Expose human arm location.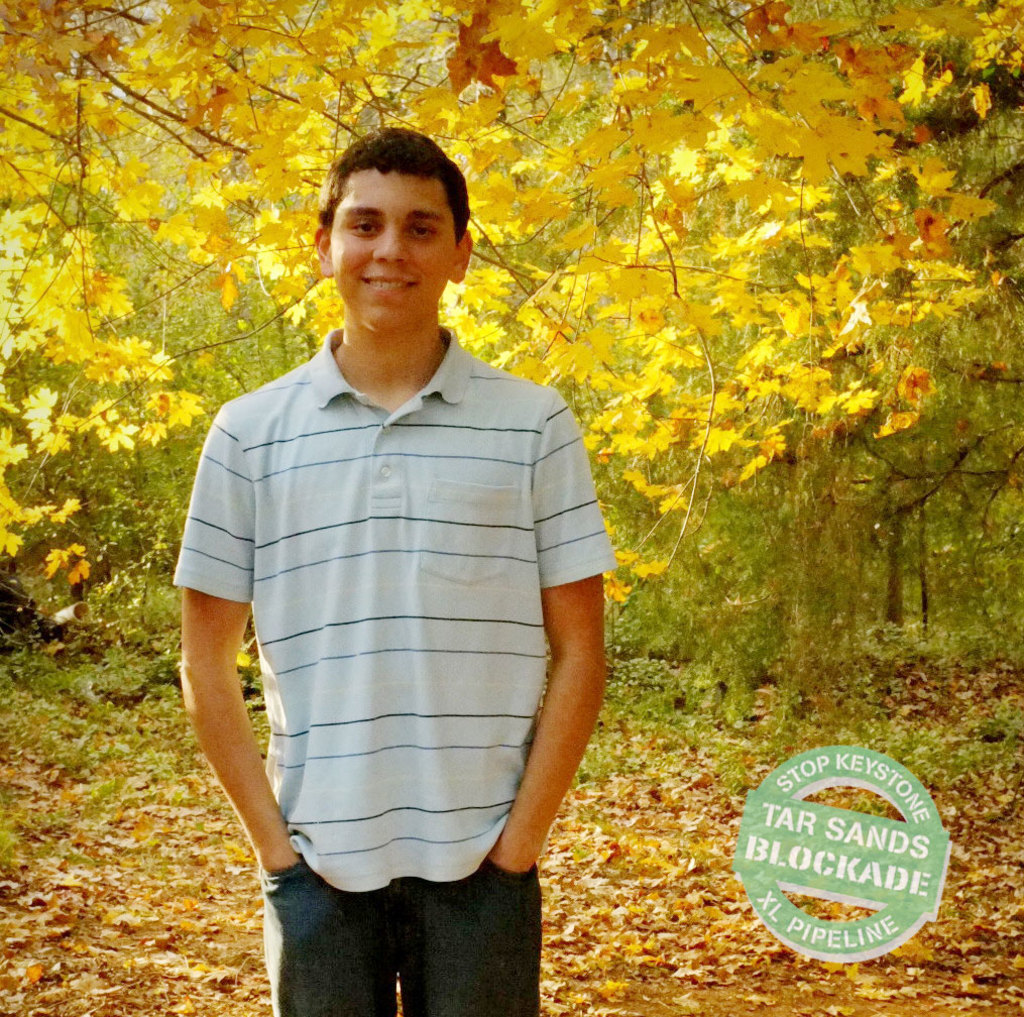
Exposed at [x1=473, y1=461, x2=602, y2=914].
